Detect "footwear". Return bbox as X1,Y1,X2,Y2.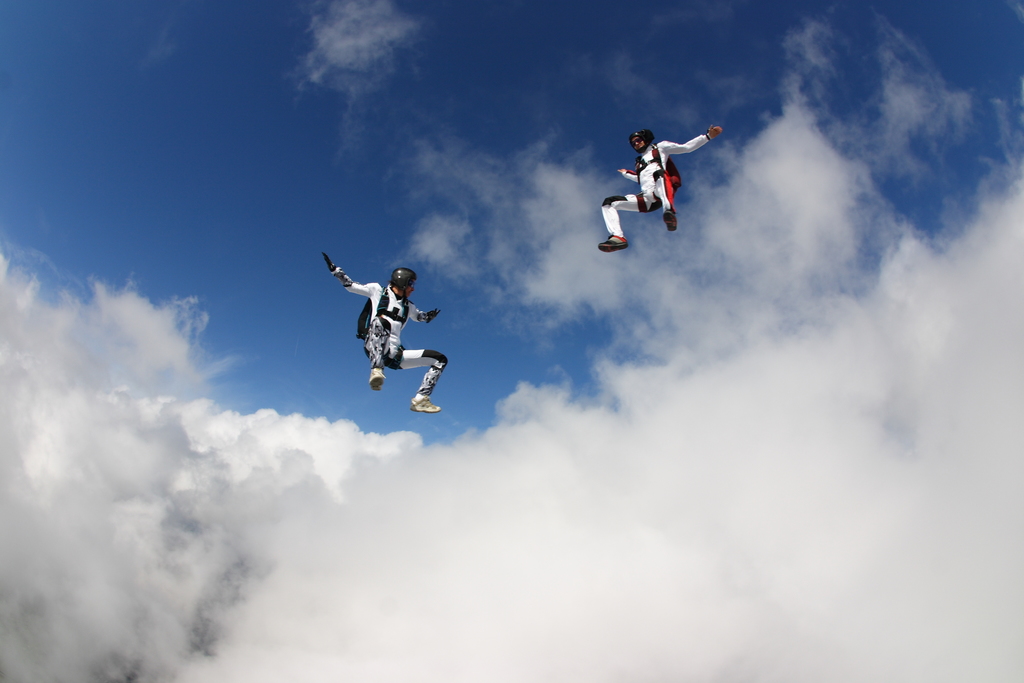
410,395,441,411.
